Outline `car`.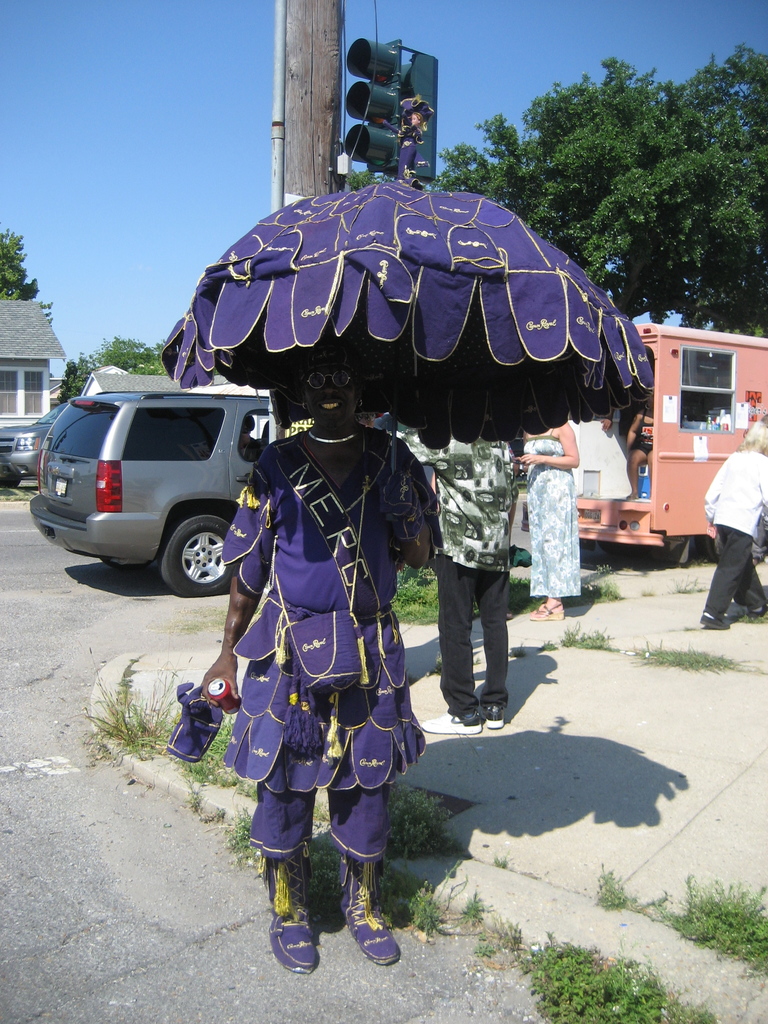
Outline: <region>0, 397, 72, 483</region>.
